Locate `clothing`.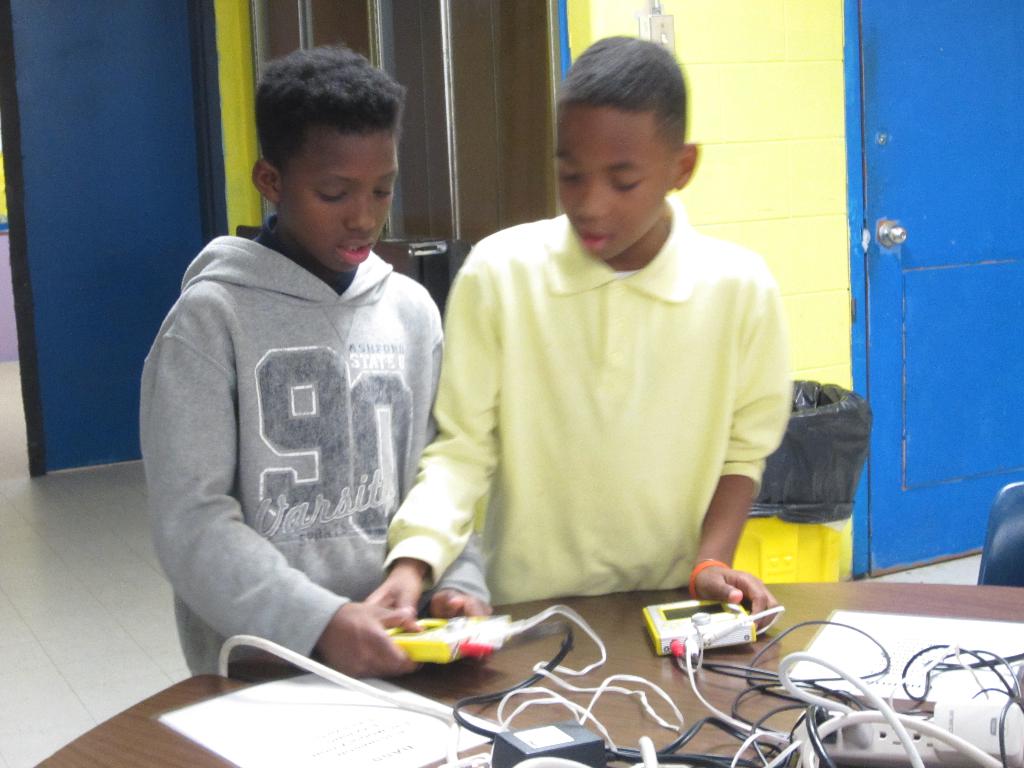
Bounding box: box=[422, 180, 807, 632].
